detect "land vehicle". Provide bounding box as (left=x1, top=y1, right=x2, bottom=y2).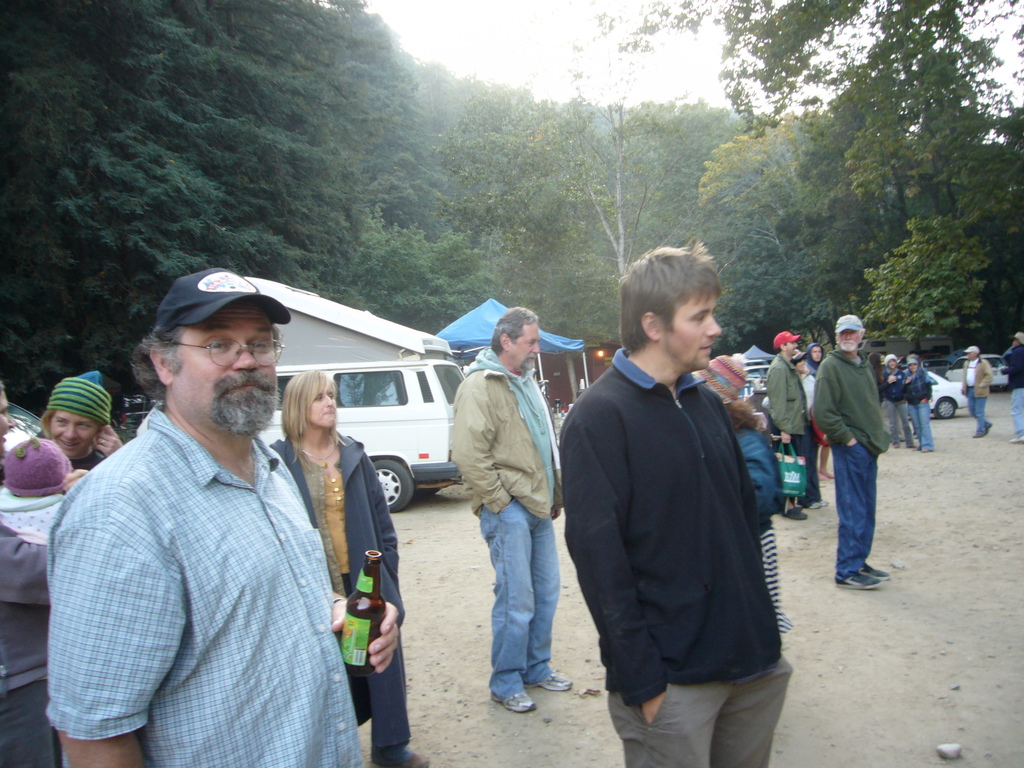
(left=744, top=368, right=824, bottom=409).
